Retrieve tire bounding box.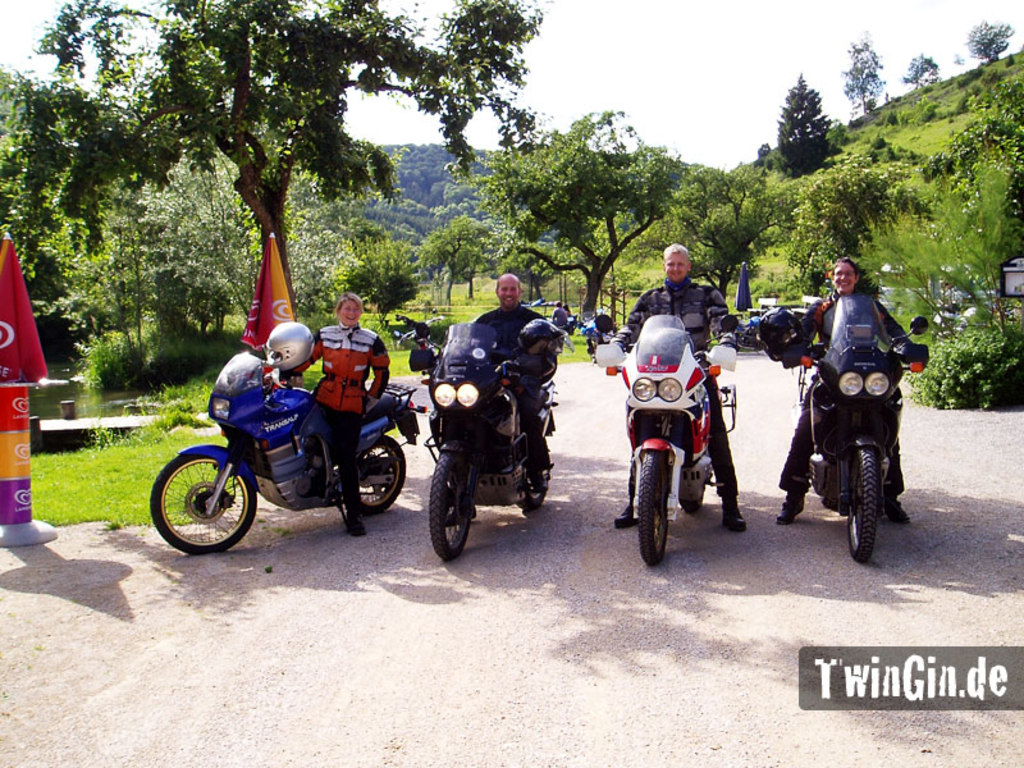
Bounding box: x1=680 y1=479 x2=707 y2=515.
